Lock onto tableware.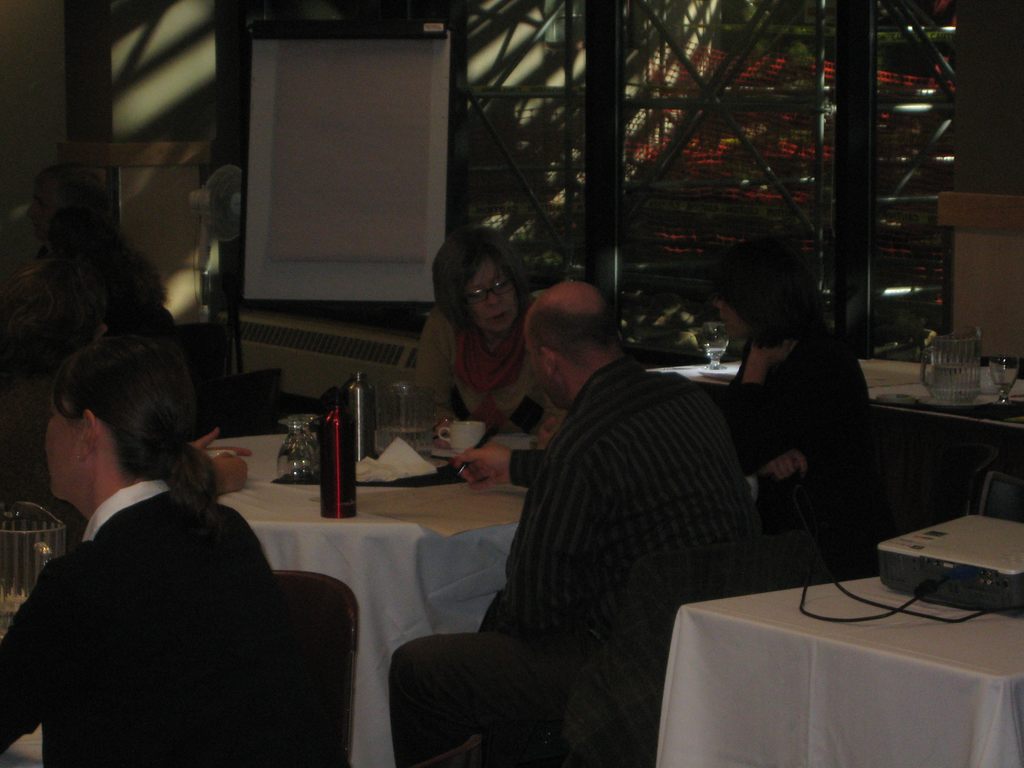
Locked: left=918, top=328, right=980, bottom=408.
